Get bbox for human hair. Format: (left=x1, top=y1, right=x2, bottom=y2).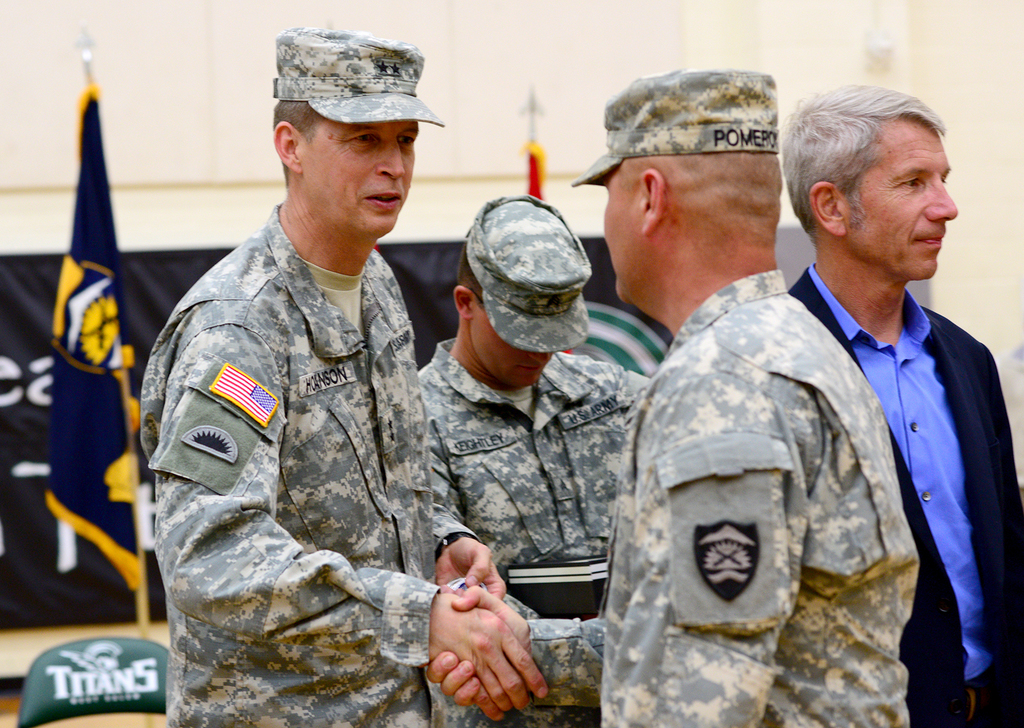
(left=456, top=240, right=487, bottom=310).
